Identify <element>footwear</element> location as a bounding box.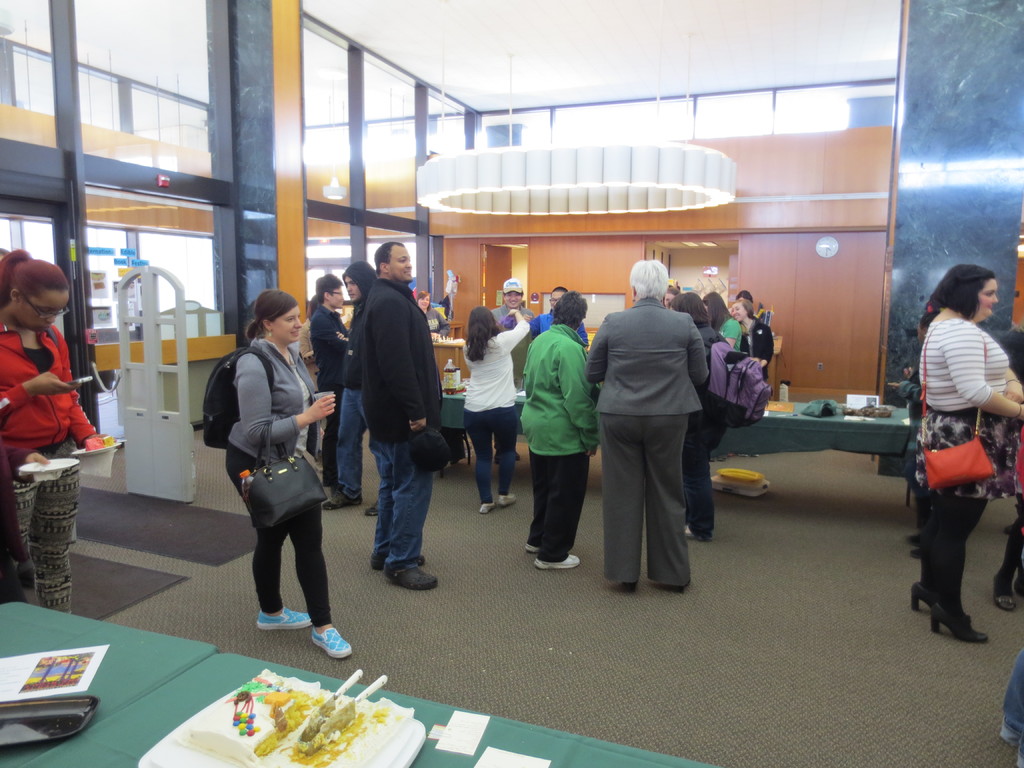
select_region(989, 579, 1016, 616).
